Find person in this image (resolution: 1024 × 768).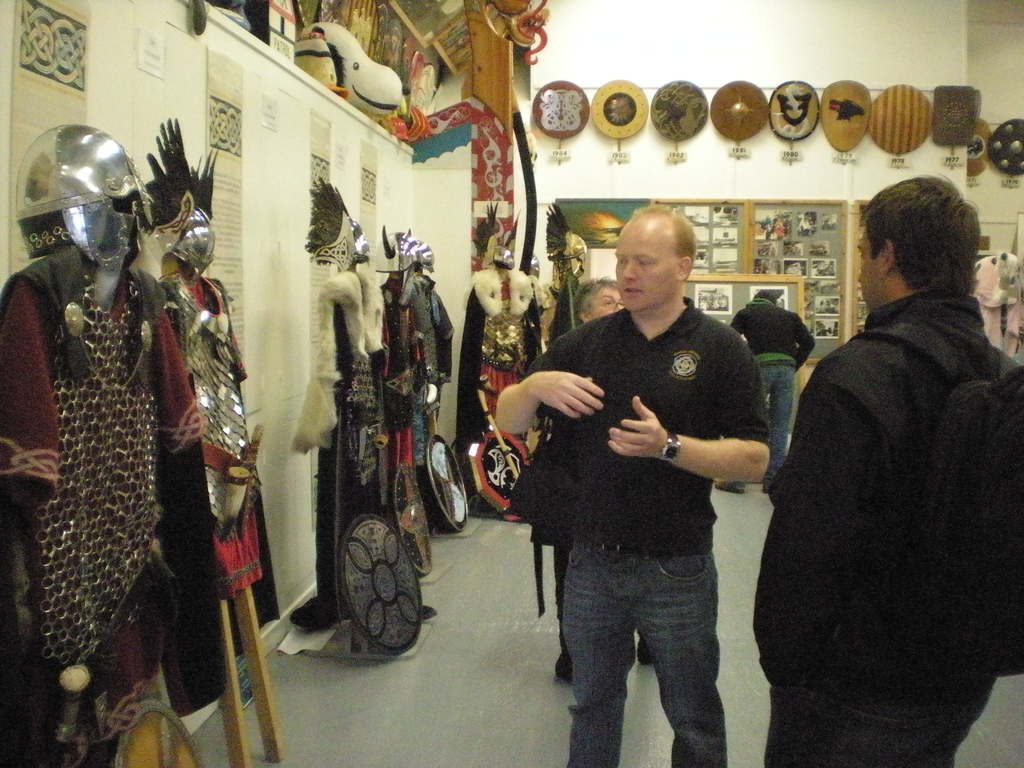
bbox=[493, 206, 774, 767].
